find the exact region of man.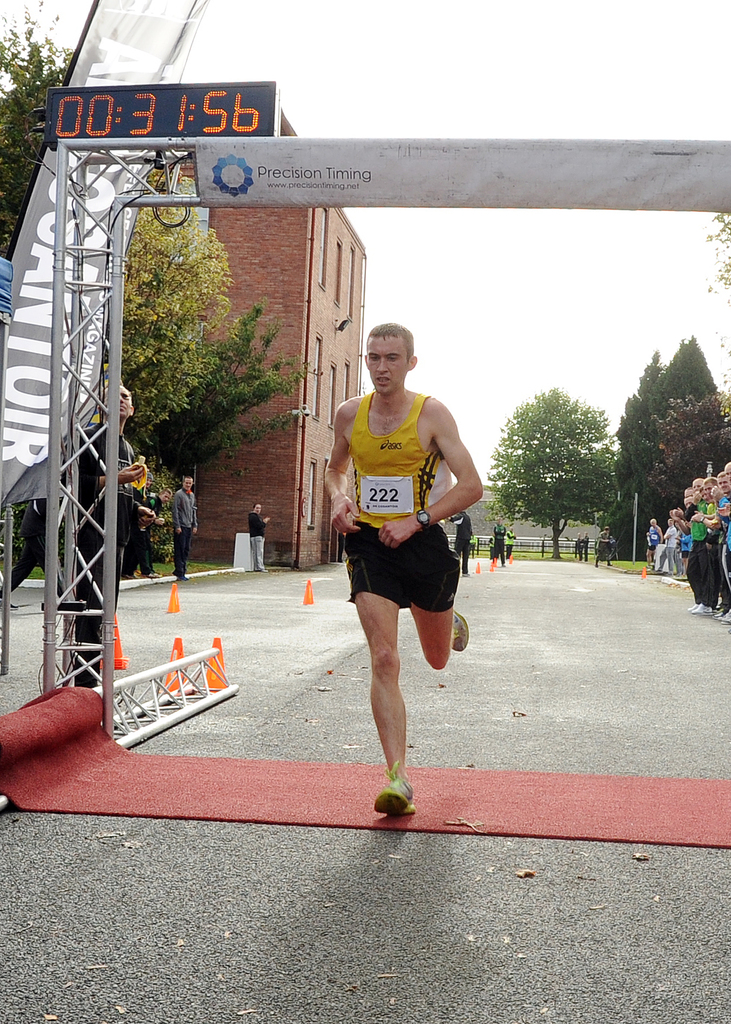
Exact region: crop(0, 495, 68, 611).
